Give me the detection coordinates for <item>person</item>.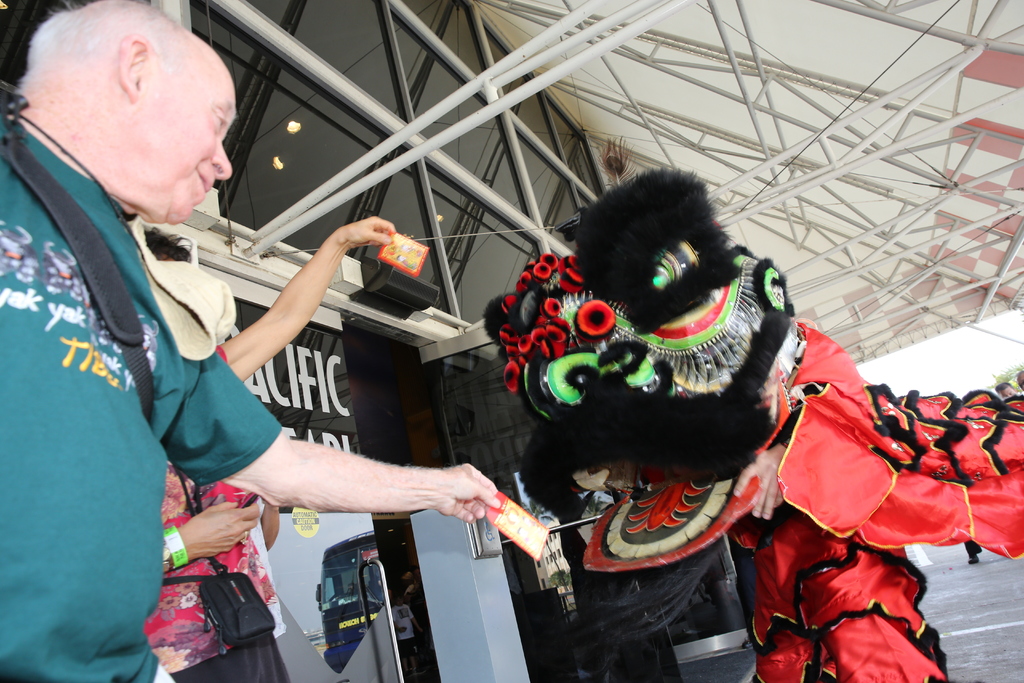
(x1=143, y1=215, x2=401, y2=682).
